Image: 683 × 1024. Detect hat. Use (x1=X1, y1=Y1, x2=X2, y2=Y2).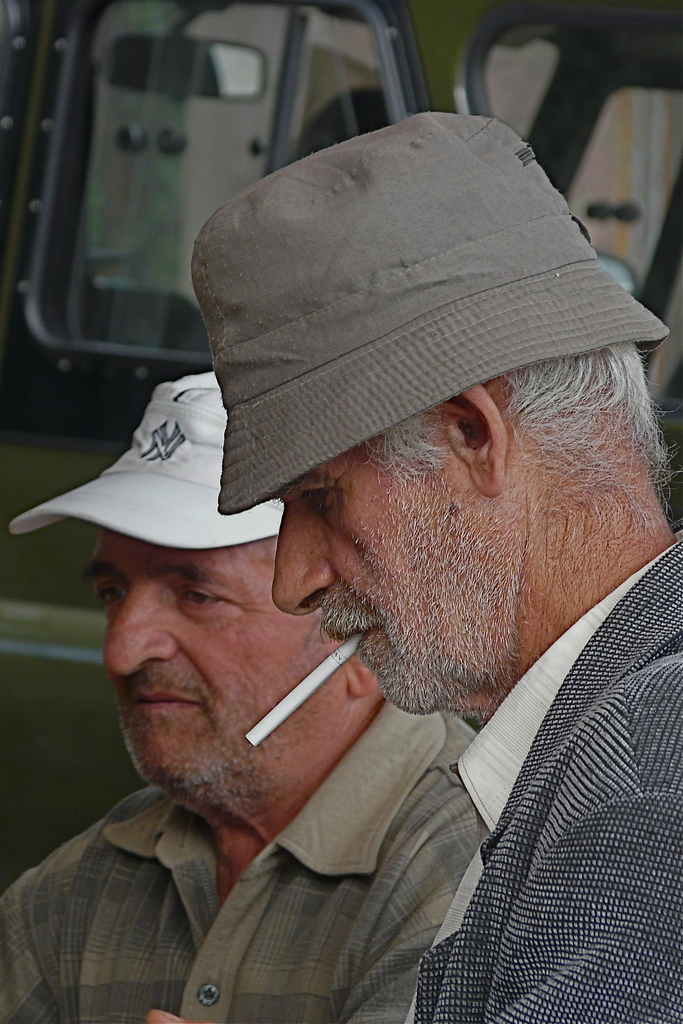
(x1=191, y1=108, x2=673, y2=514).
